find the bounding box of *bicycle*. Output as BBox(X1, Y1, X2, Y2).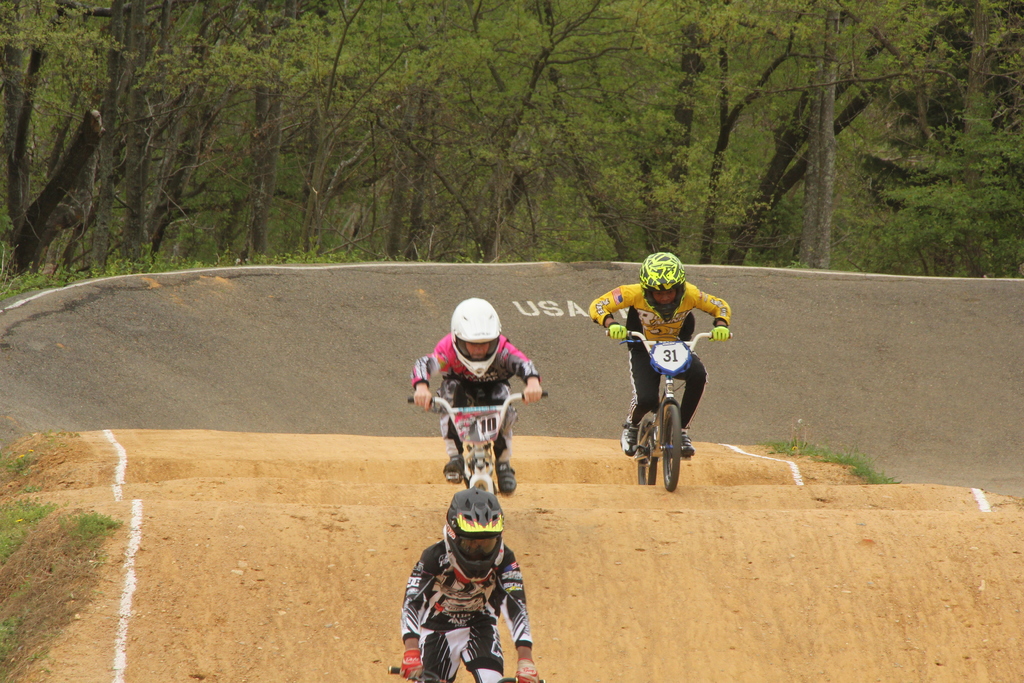
BBox(608, 320, 717, 488).
